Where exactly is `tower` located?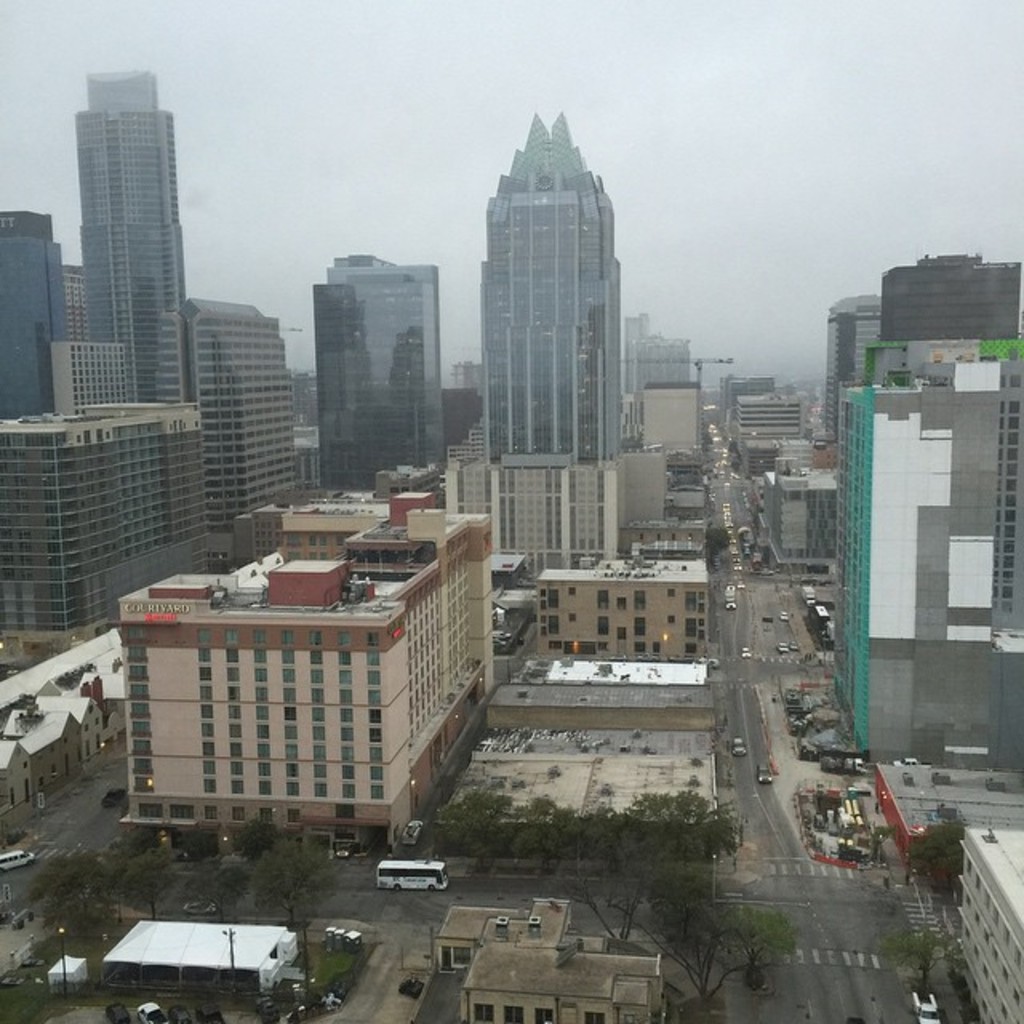
Its bounding box is <bbox>318, 250, 432, 490</bbox>.
